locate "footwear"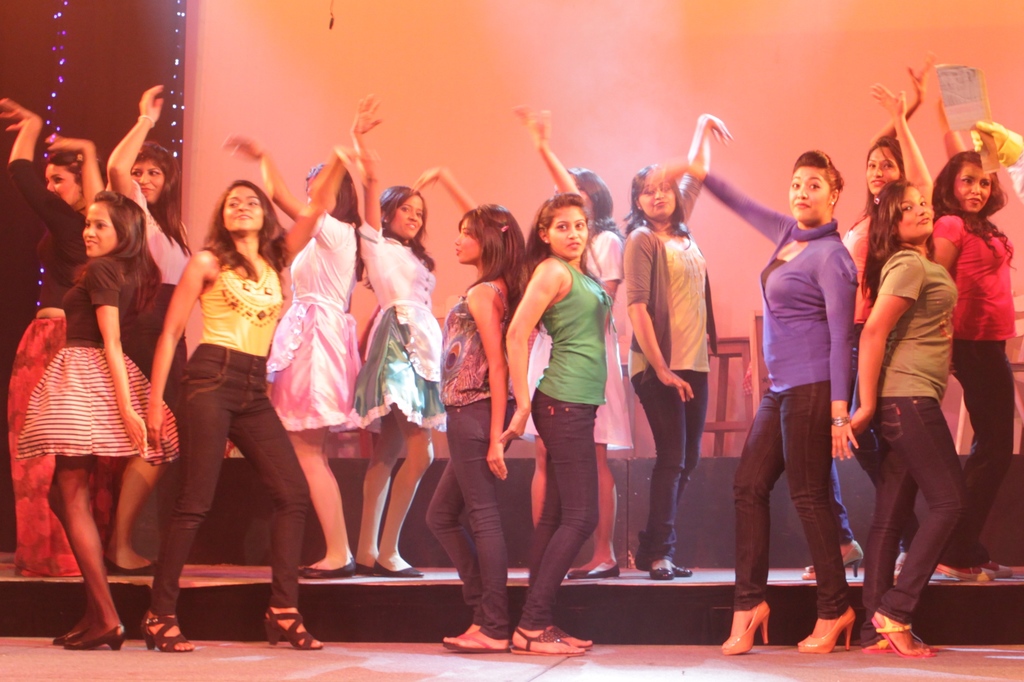
x1=719, y1=598, x2=774, y2=659
